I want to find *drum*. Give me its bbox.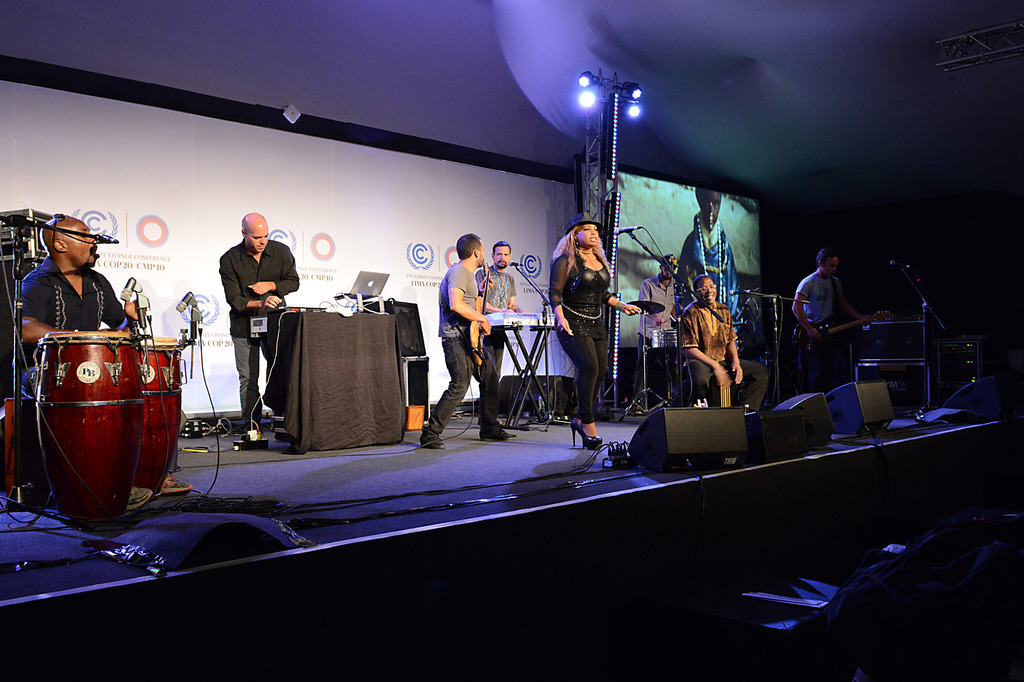
bbox=(653, 330, 675, 349).
